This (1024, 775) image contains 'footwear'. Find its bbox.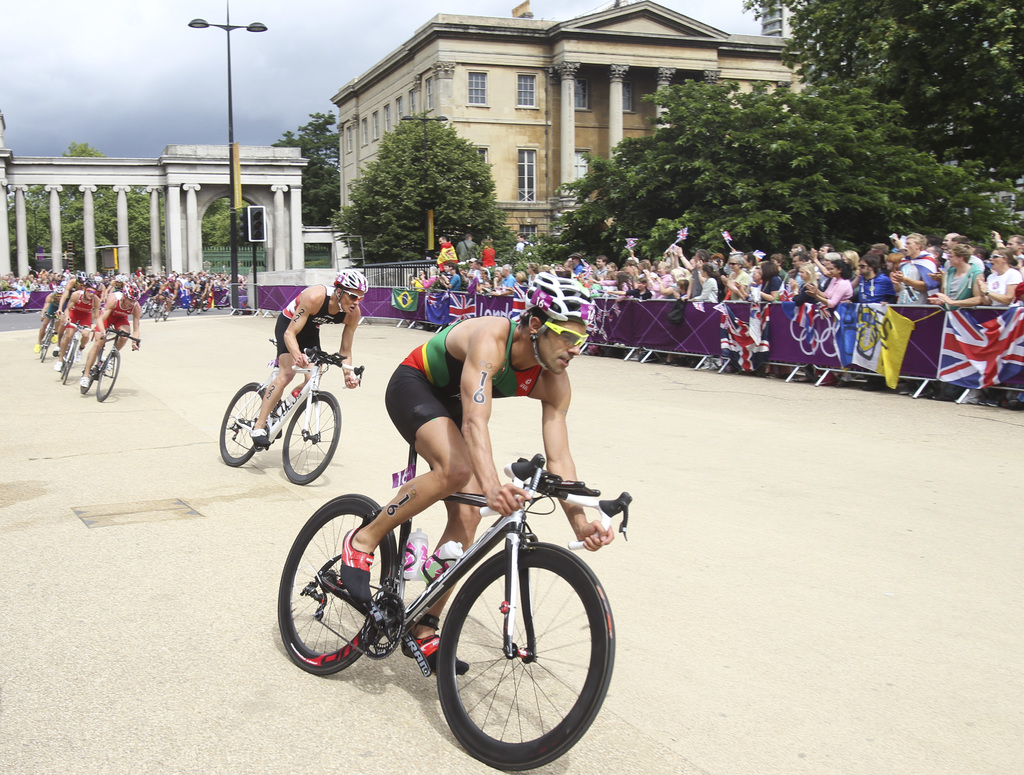
(x1=623, y1=351, x2=644, y2=364).
